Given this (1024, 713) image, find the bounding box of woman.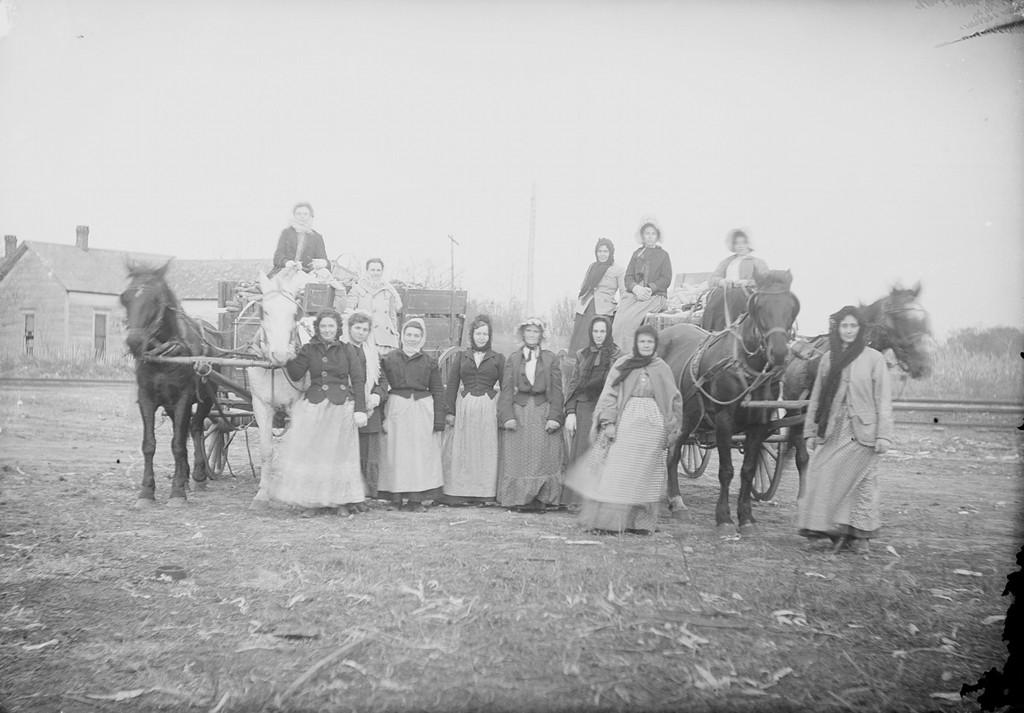
[568, 315, 622, 501].
